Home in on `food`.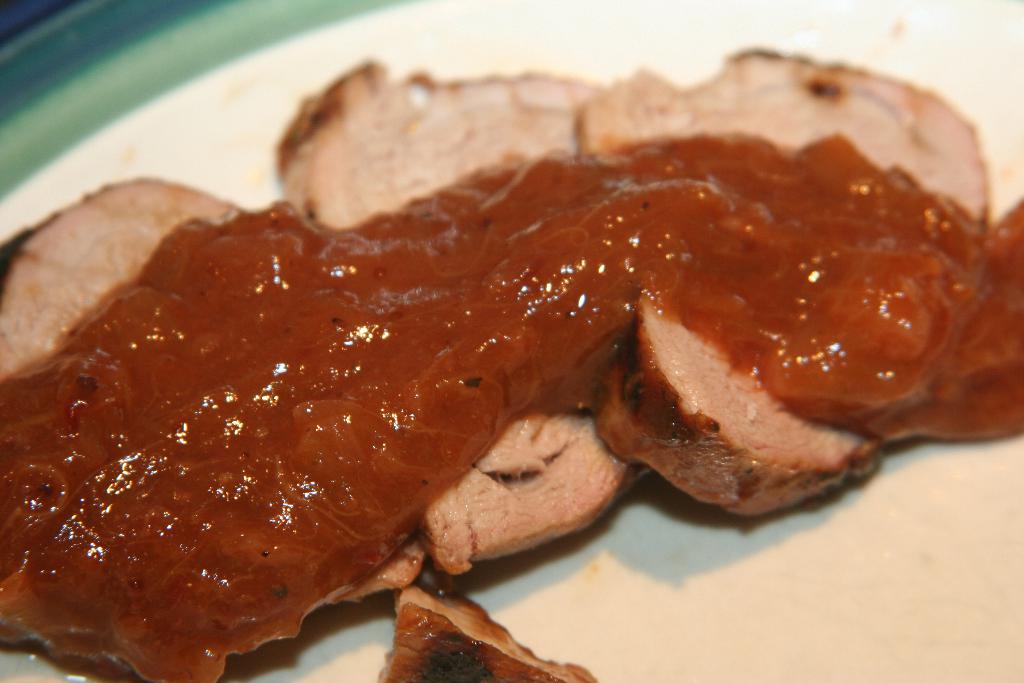
Homed in at (left=1, top=20, right=1002, bottom=639).
